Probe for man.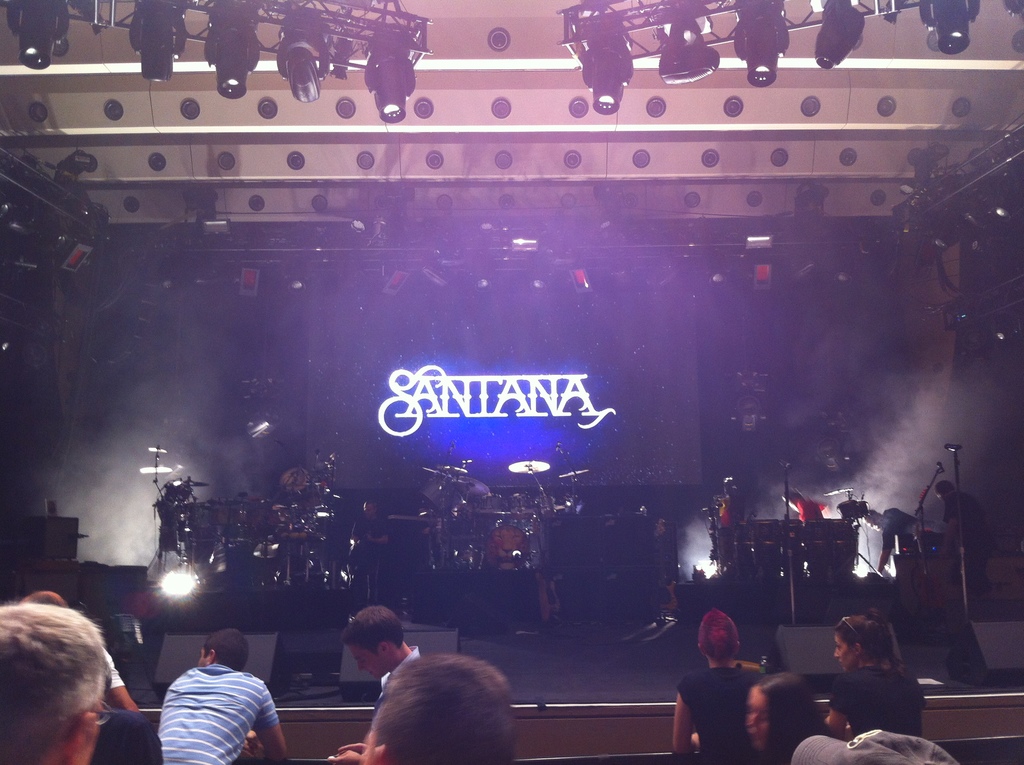
Probe result: bbox=[0, 588, 115, 764].
